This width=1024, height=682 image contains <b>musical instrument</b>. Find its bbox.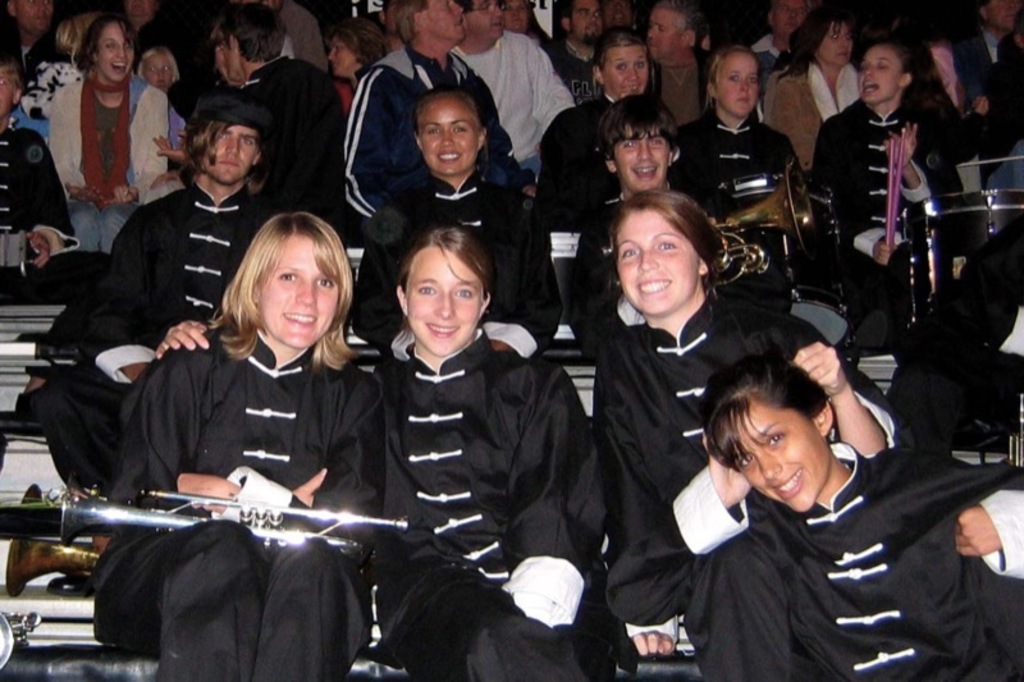
box(694, 157, 817, 285).
